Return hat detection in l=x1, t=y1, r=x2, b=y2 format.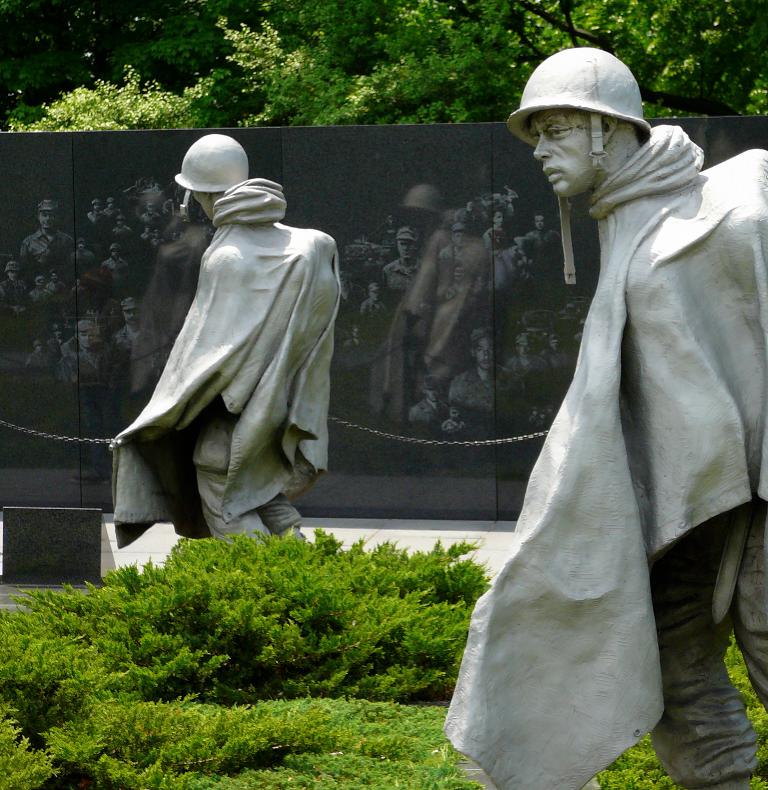
l=470, t=330, r=490, b=347.
